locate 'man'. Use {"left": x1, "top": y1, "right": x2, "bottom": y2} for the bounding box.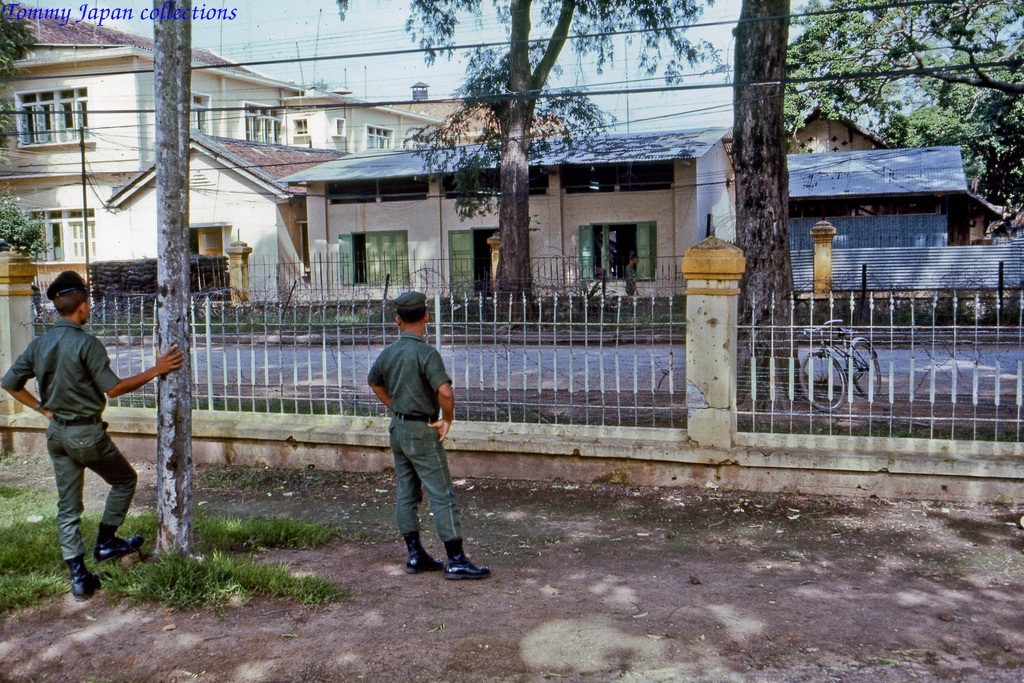
{"left": 366, "top": 302, "right": 470, "bottom": 583}.
